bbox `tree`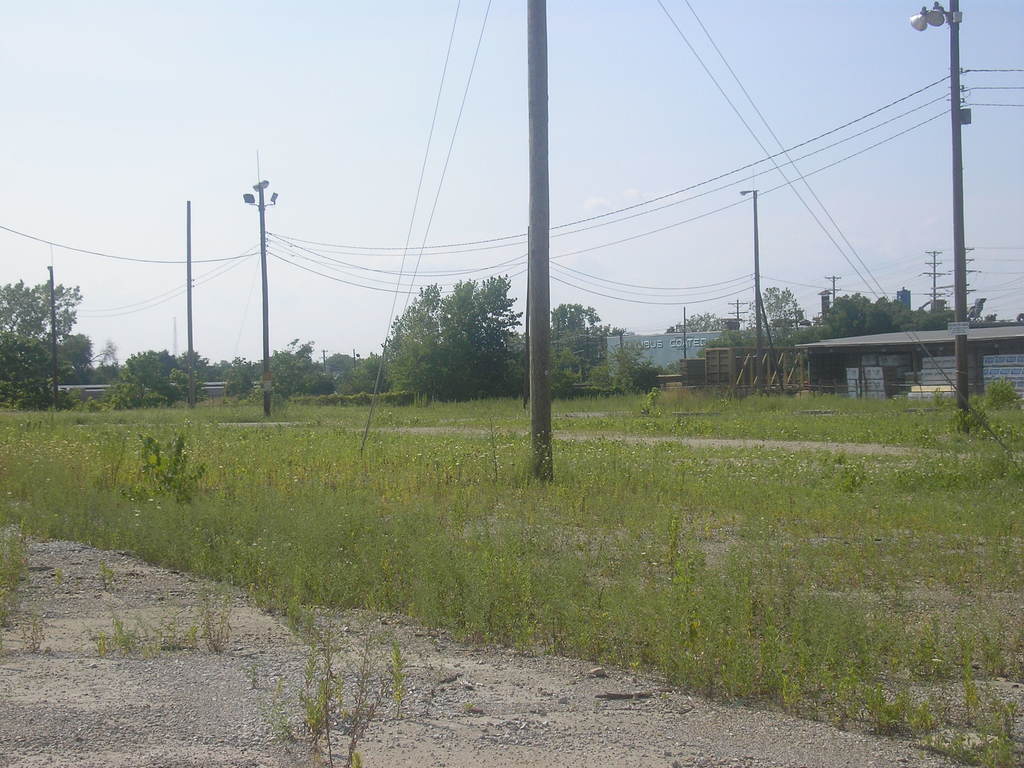
56,330,93,388
